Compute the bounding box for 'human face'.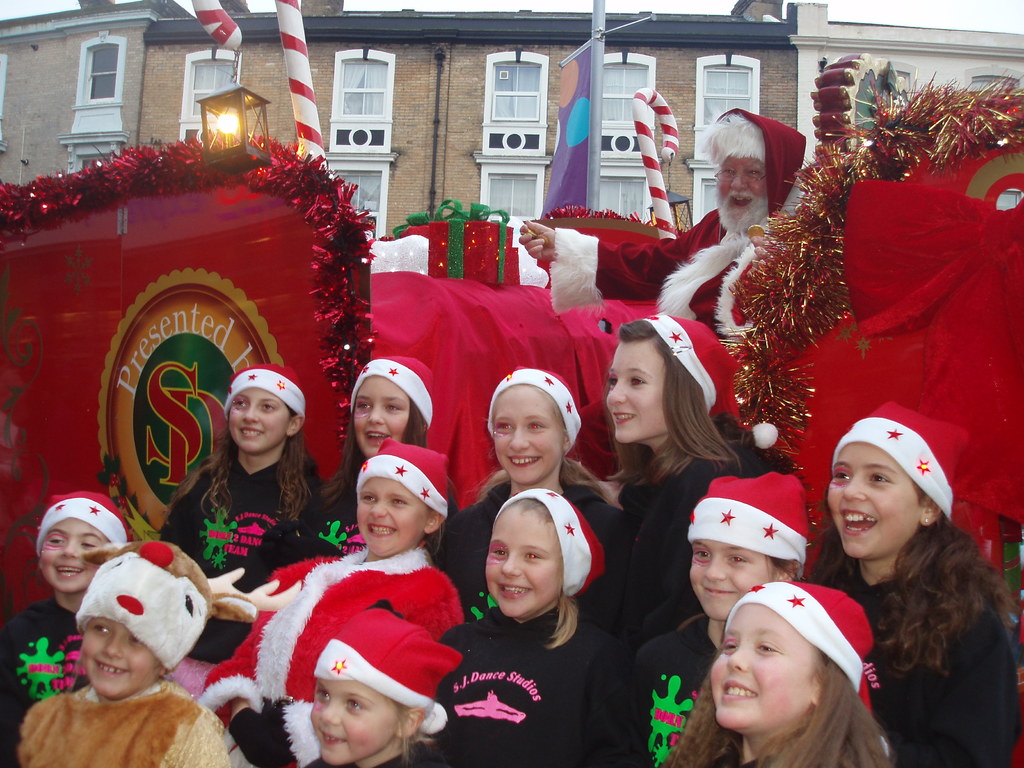
(40, 518, 110, 593).
